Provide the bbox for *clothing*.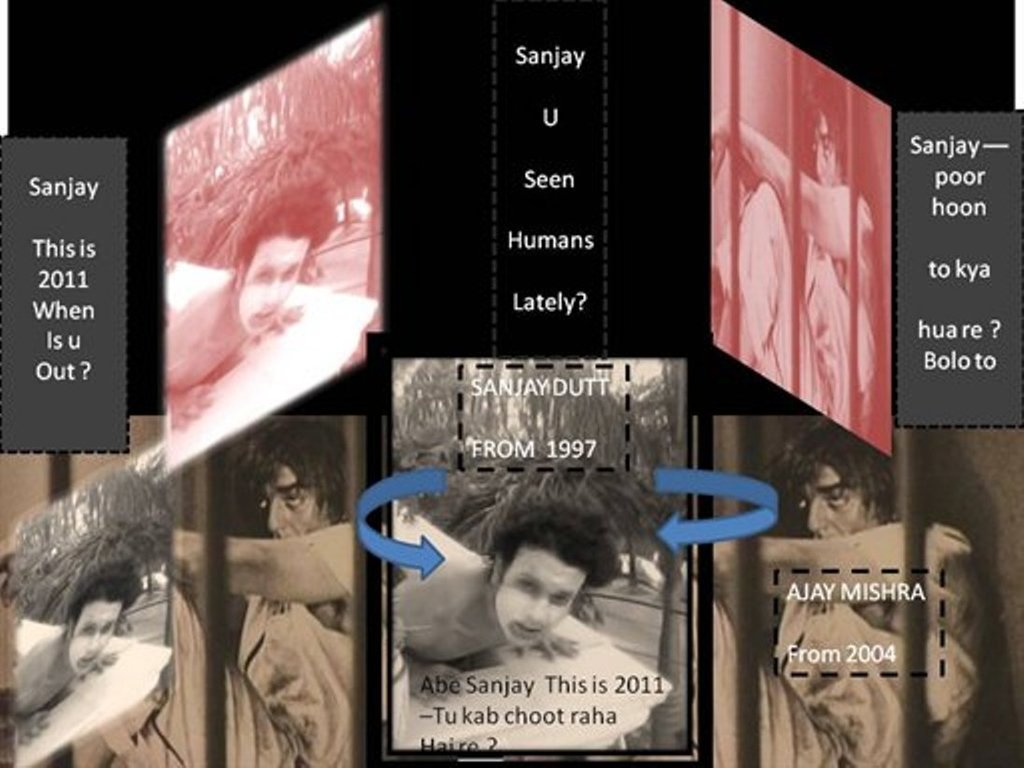
crop(134, 411, 359, 767).
